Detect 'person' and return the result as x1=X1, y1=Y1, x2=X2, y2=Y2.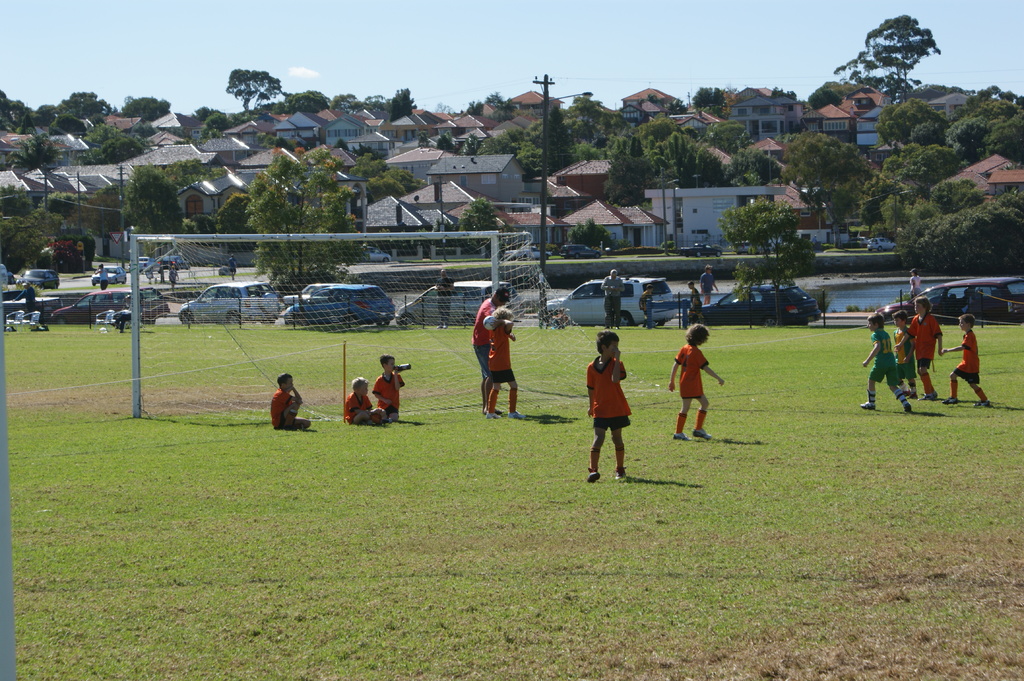
x1=908, y1=293, x2=945, y2=399.
